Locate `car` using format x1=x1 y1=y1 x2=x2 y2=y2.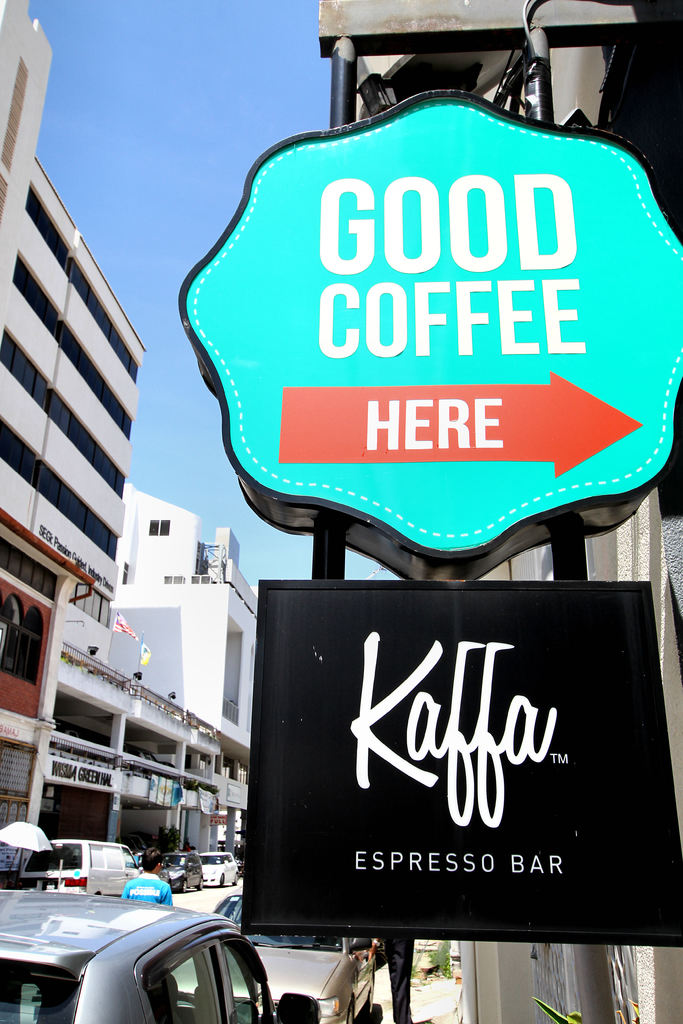
x1=190 y1=879 x2=383 y2=1023.
